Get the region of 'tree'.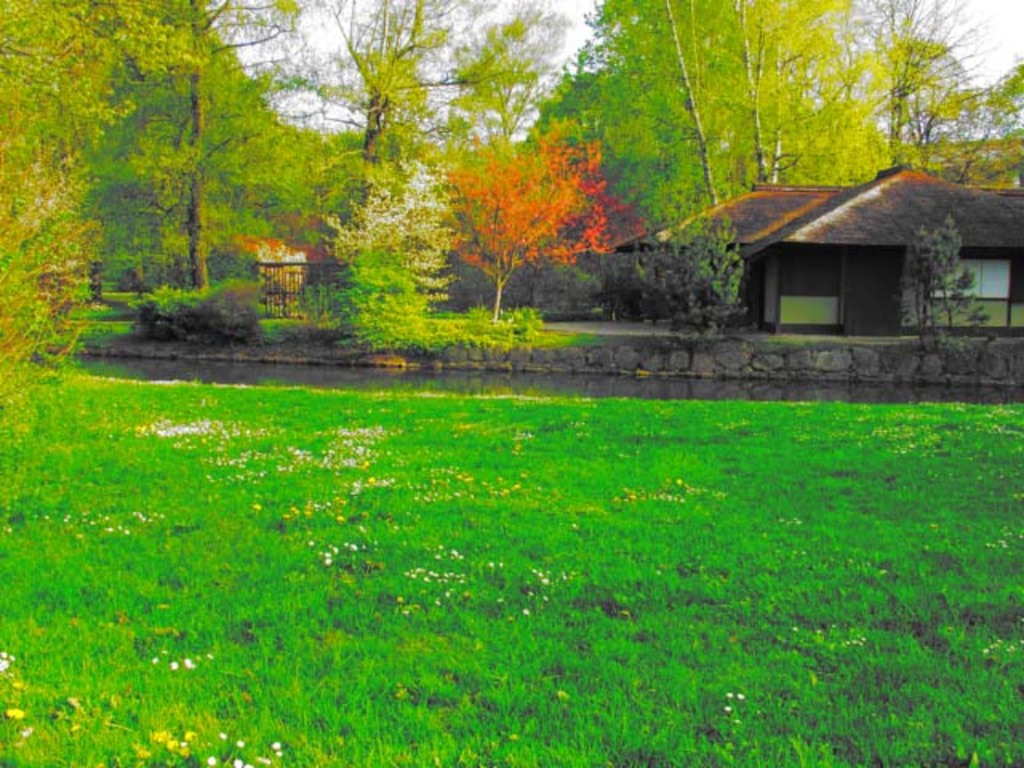
rect(570, 0, 890, 221).
